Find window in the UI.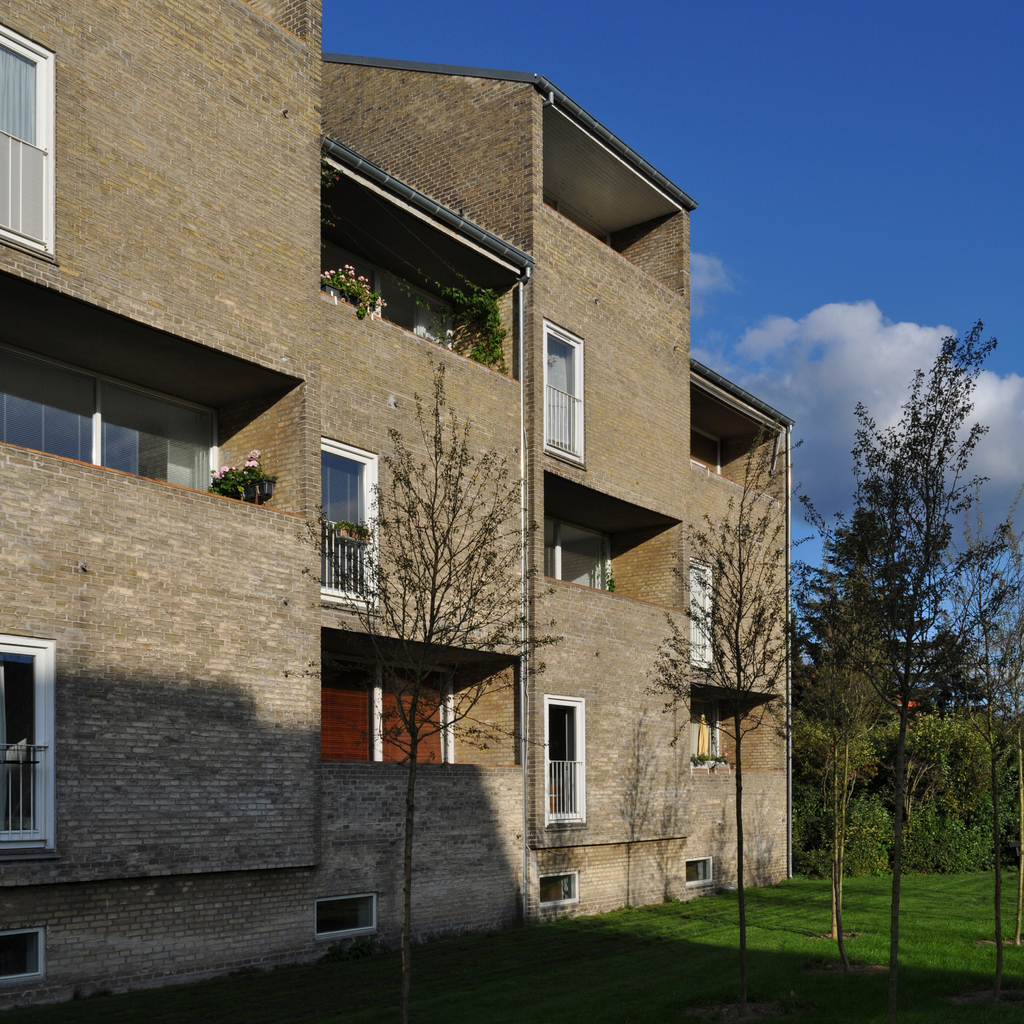
UI element at 3:623:51:860.
